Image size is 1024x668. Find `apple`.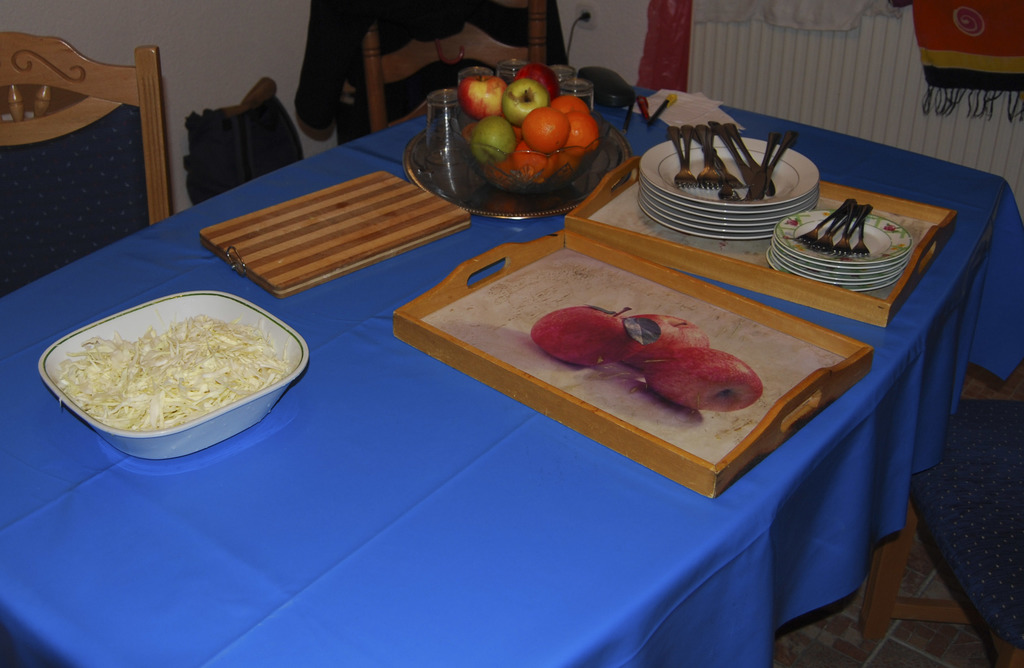
514:63:560:99.
